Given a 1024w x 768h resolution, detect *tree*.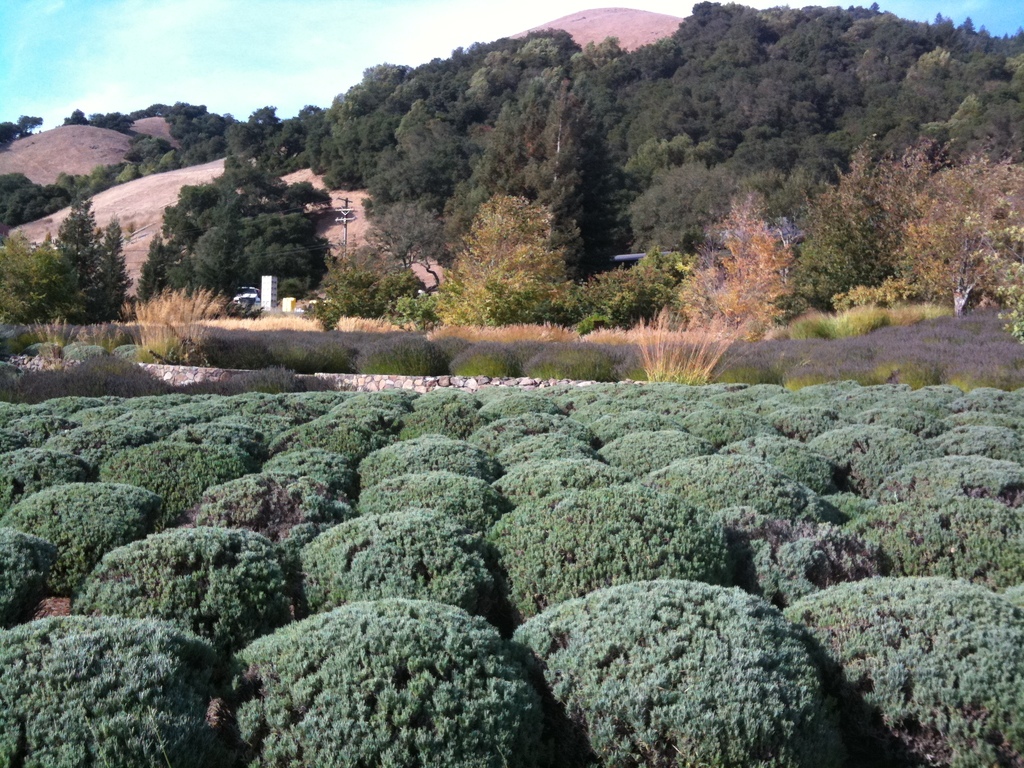
[192, 474, 349, 543].
